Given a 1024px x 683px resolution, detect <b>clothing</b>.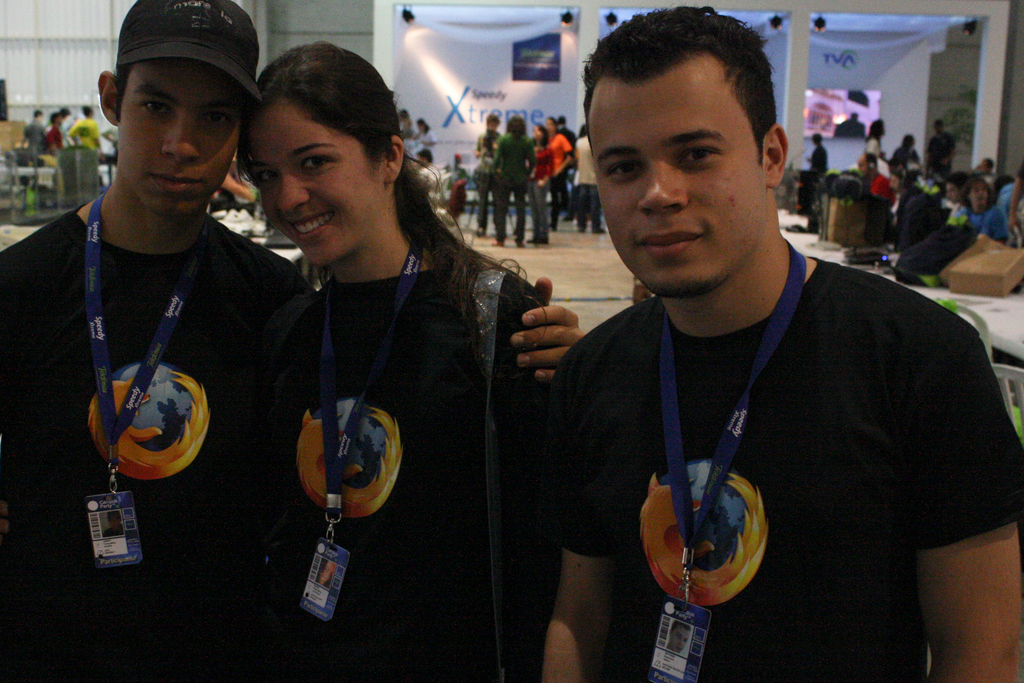
bbox=(491, 130, 538, 238).
